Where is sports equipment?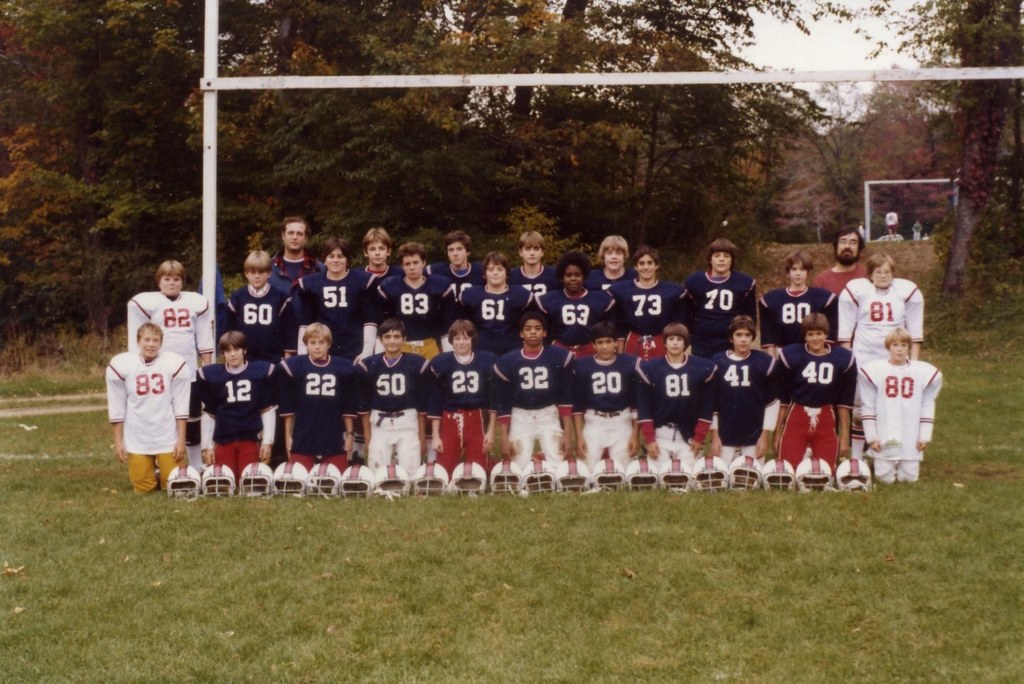
[x1=756, y1=455, x2=795, y2=496].
